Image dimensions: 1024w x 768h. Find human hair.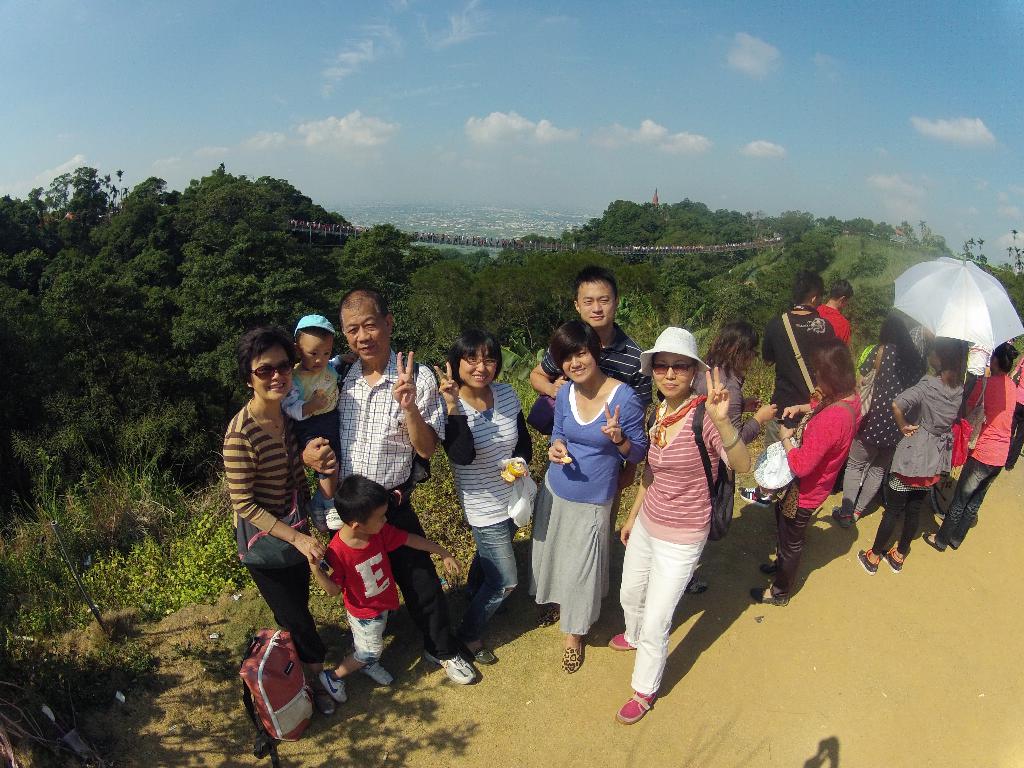
box=[572, 263, 618, 298].
